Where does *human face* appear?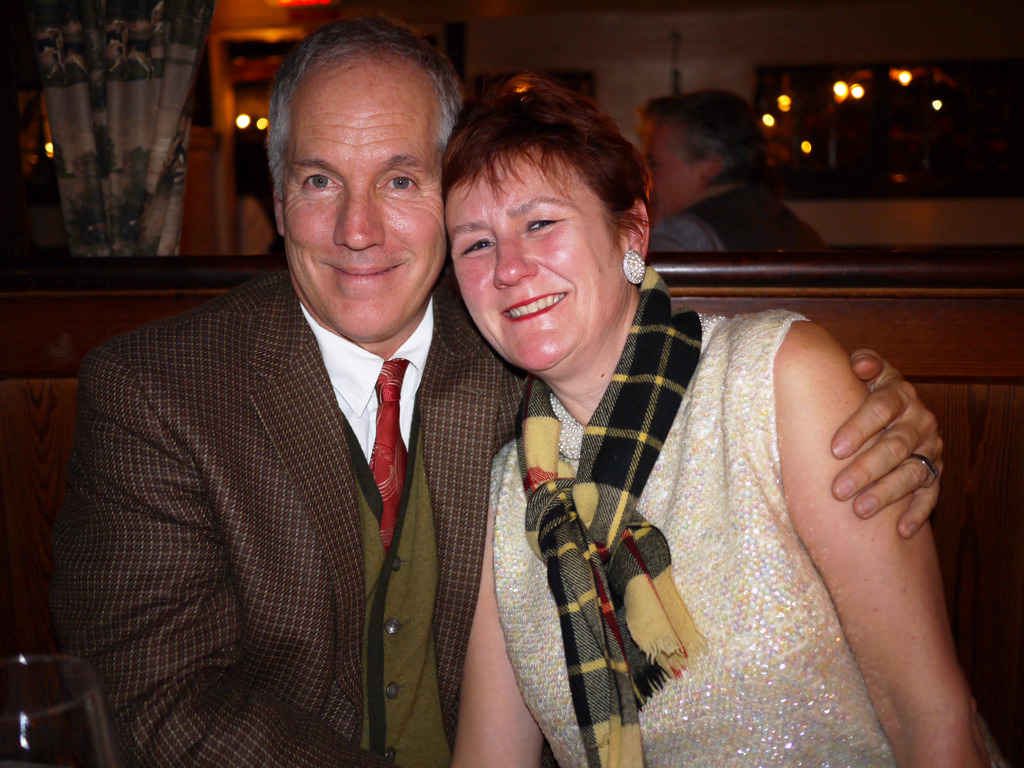
Appears at [444,154,614,380].
